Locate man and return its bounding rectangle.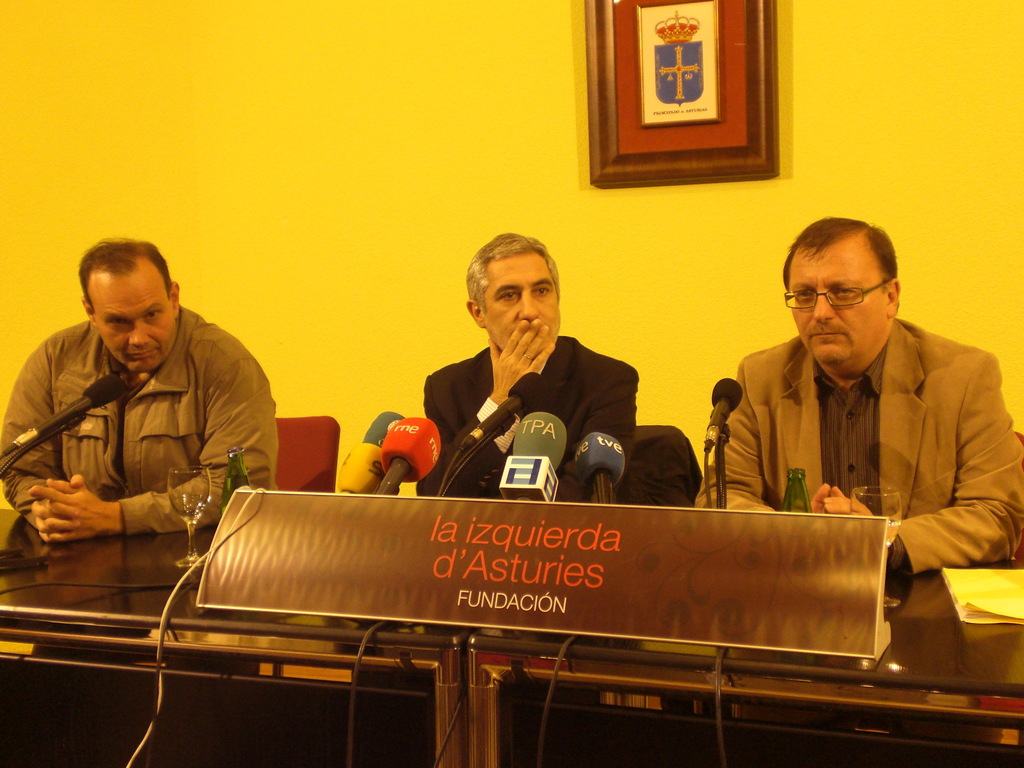
(703,223,1016,619).
